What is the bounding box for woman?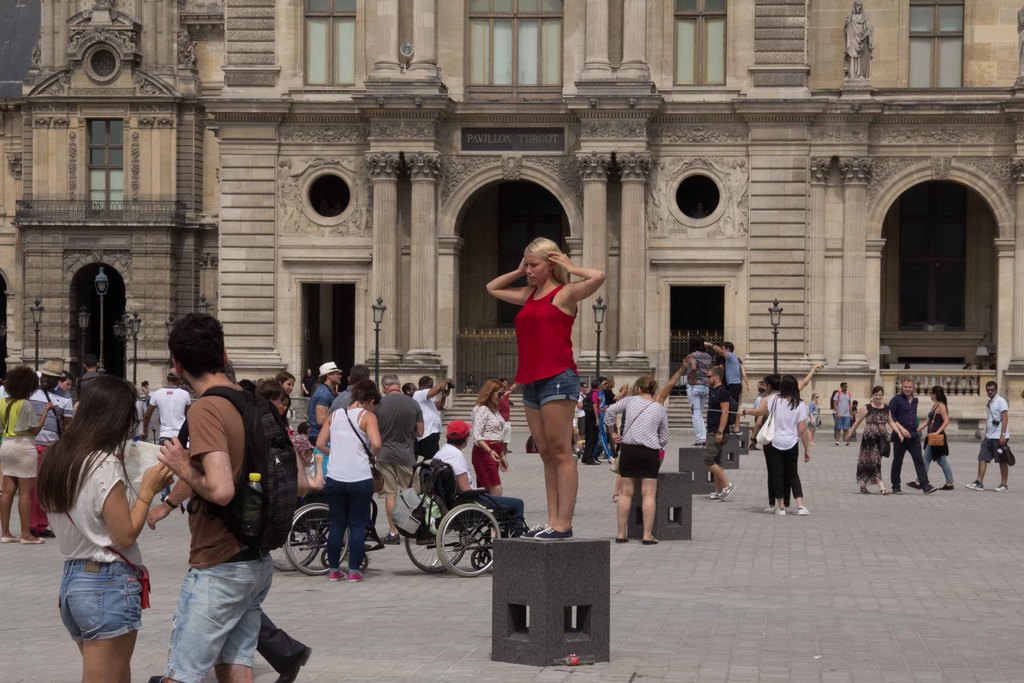
276:391:291:432.
